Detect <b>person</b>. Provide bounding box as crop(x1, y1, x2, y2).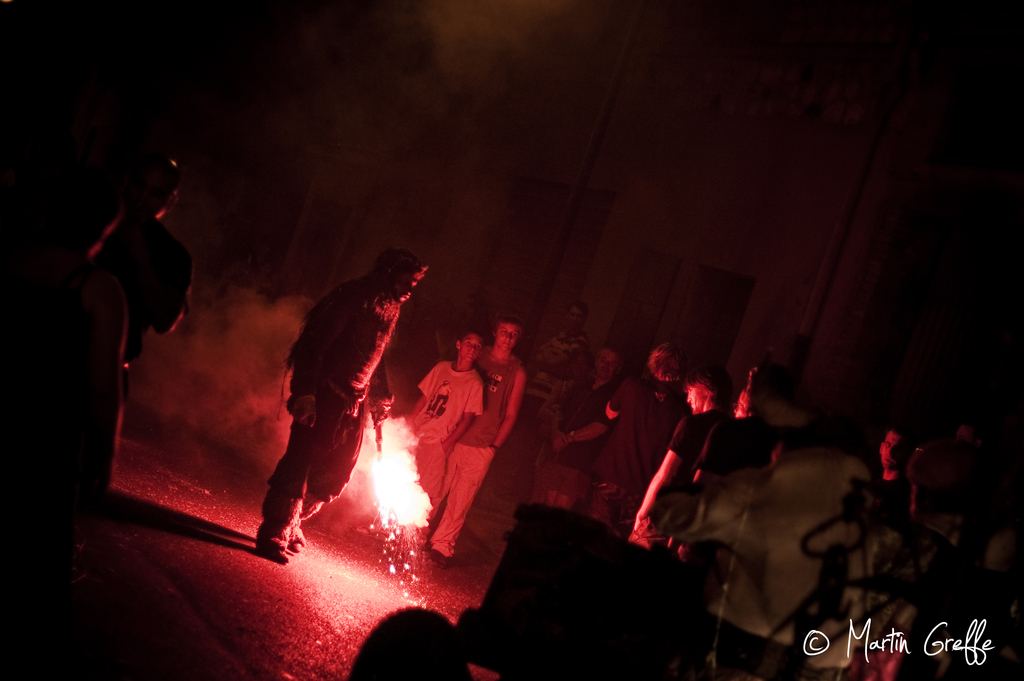
crop(604, 343, 686, 513).
